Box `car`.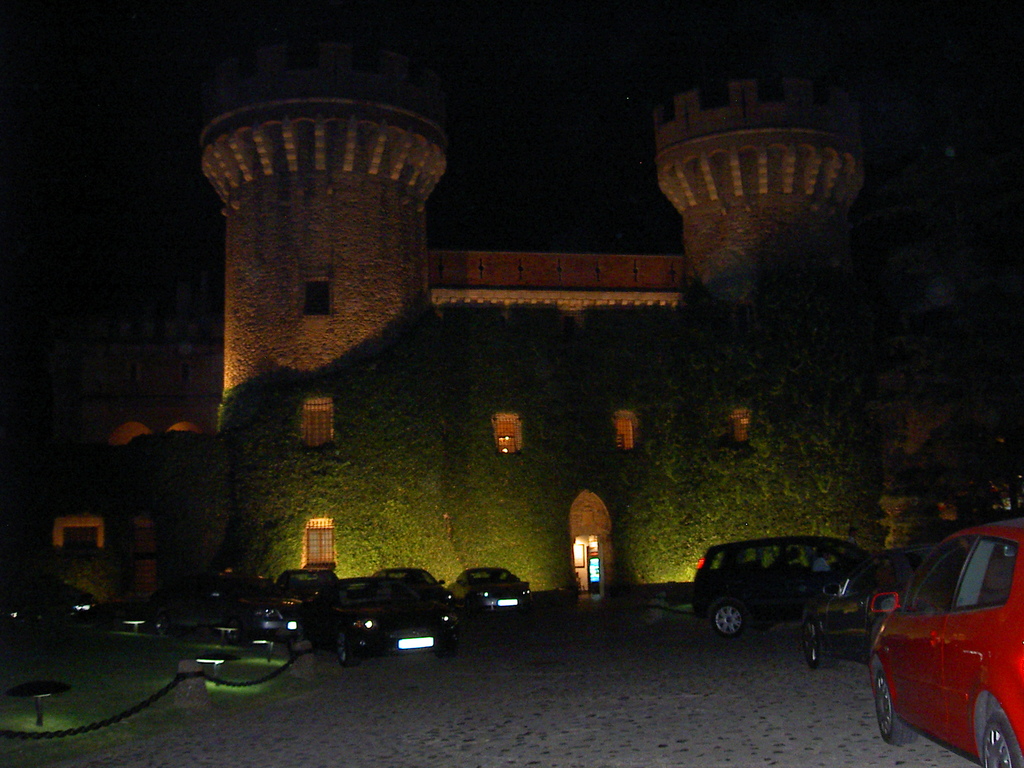
left=305, top=576, right=455, bottom=667.
